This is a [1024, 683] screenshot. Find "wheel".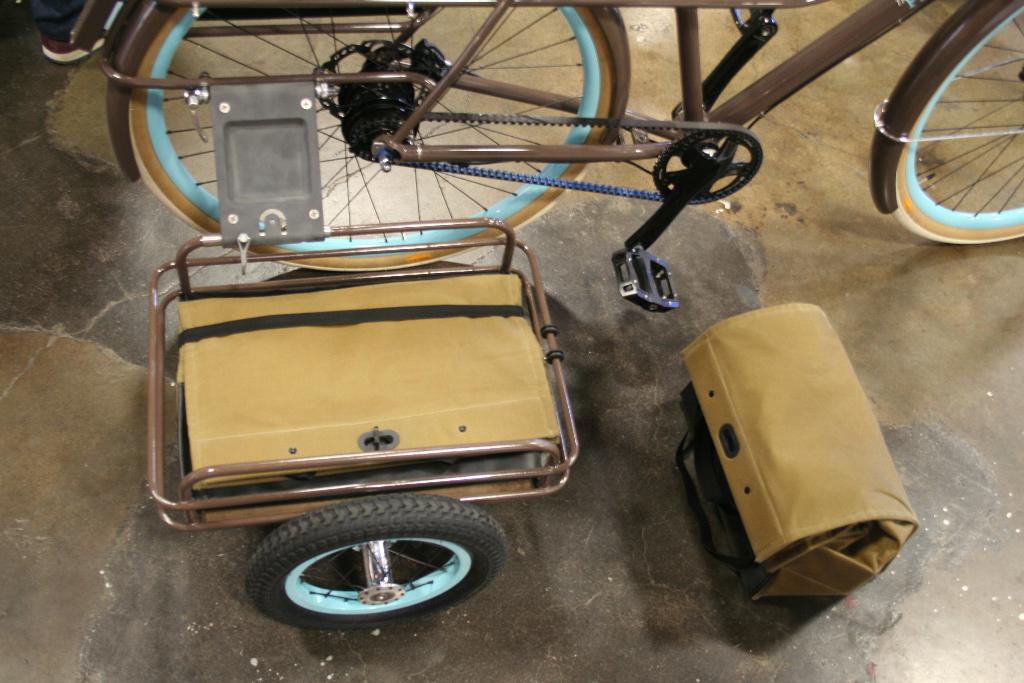
Bounding box: BBox(243, 508, 491, 630).
